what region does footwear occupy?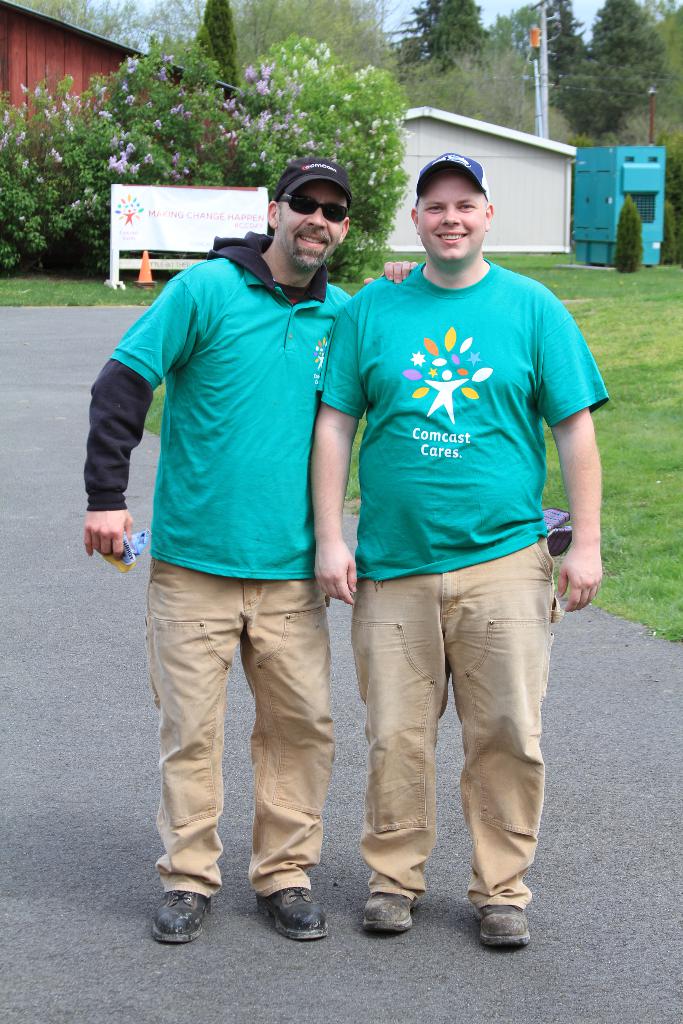
{"x1": 146, "y1": 890, "x2": 215, "y2": 944}.
